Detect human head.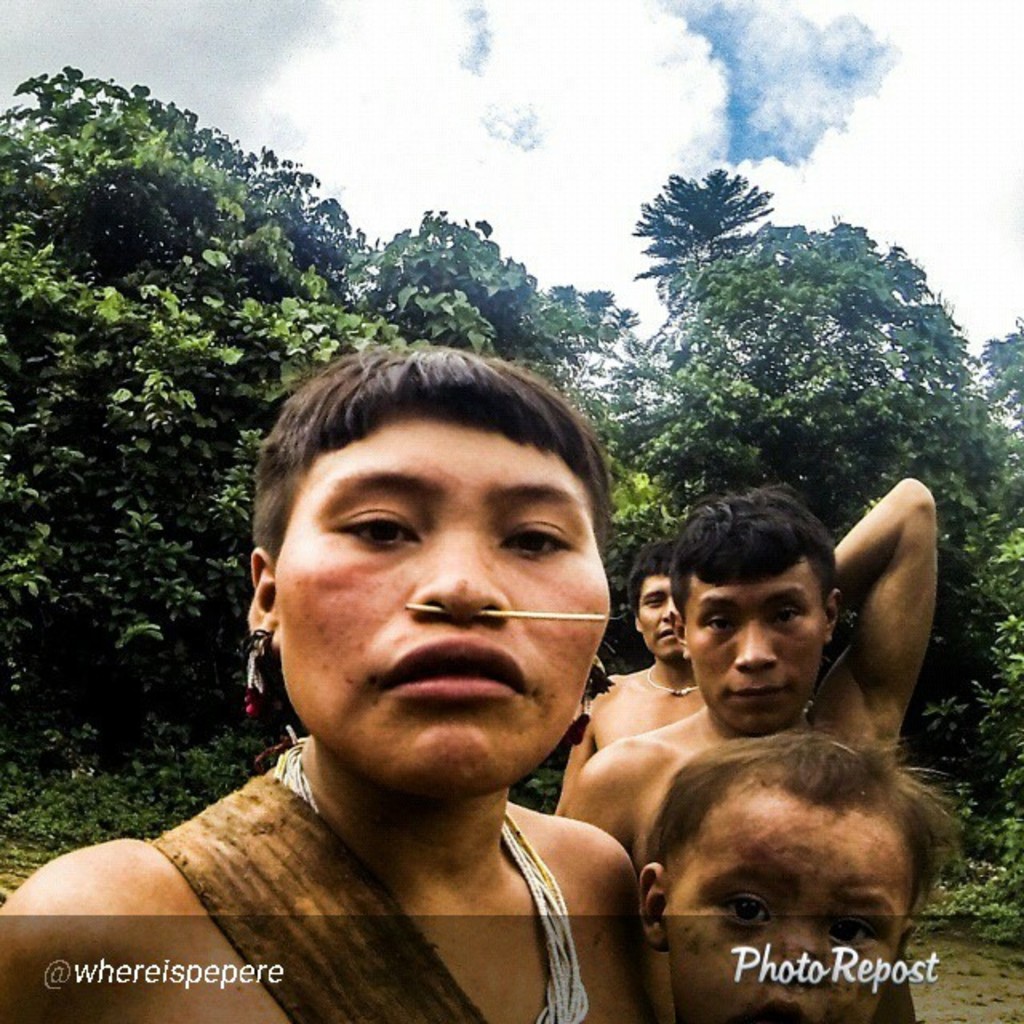
Detected at pyautogui.locateOnScreen(627, 542, 690, 664).
